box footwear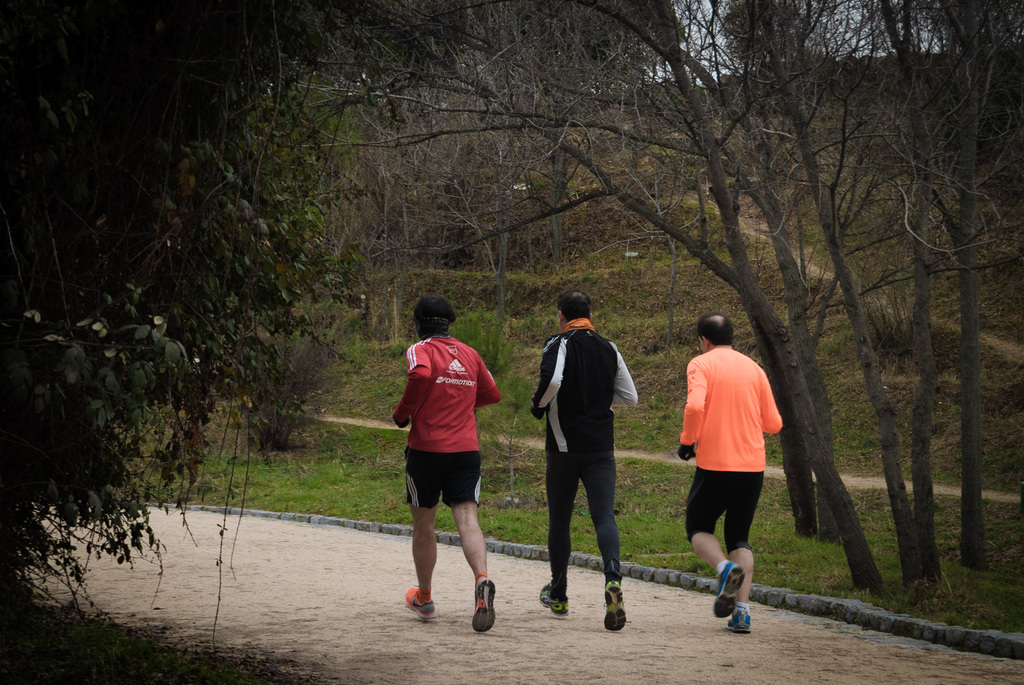
left=404, top=579, right=436, bottom=615
